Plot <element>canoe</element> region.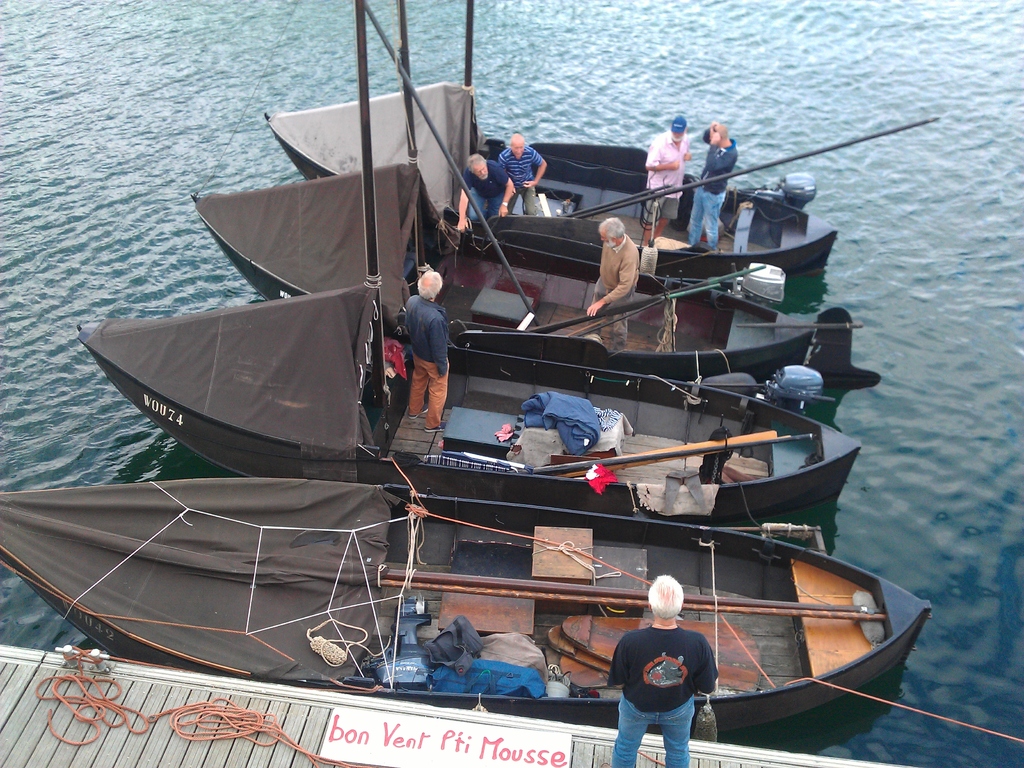
Plotted at 0, 481, 932, 730.
